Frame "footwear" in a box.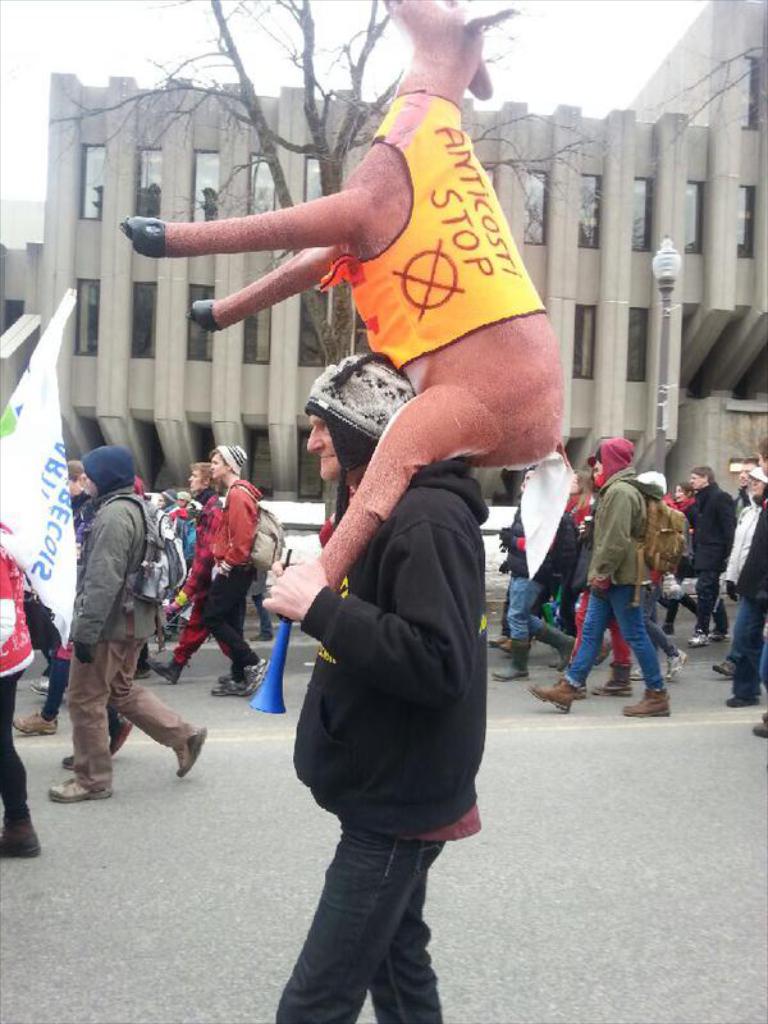
pyautogui.locateOnScreen(238, 659, 268, 695).
